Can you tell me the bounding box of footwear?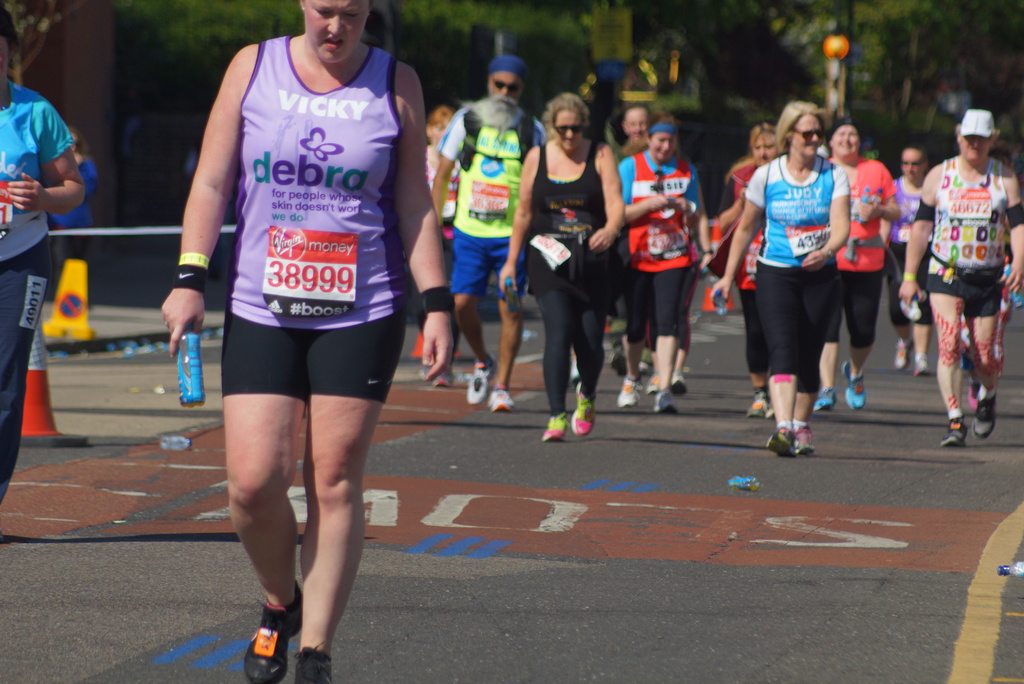
bbox=[974, 388, 1003, 439].
